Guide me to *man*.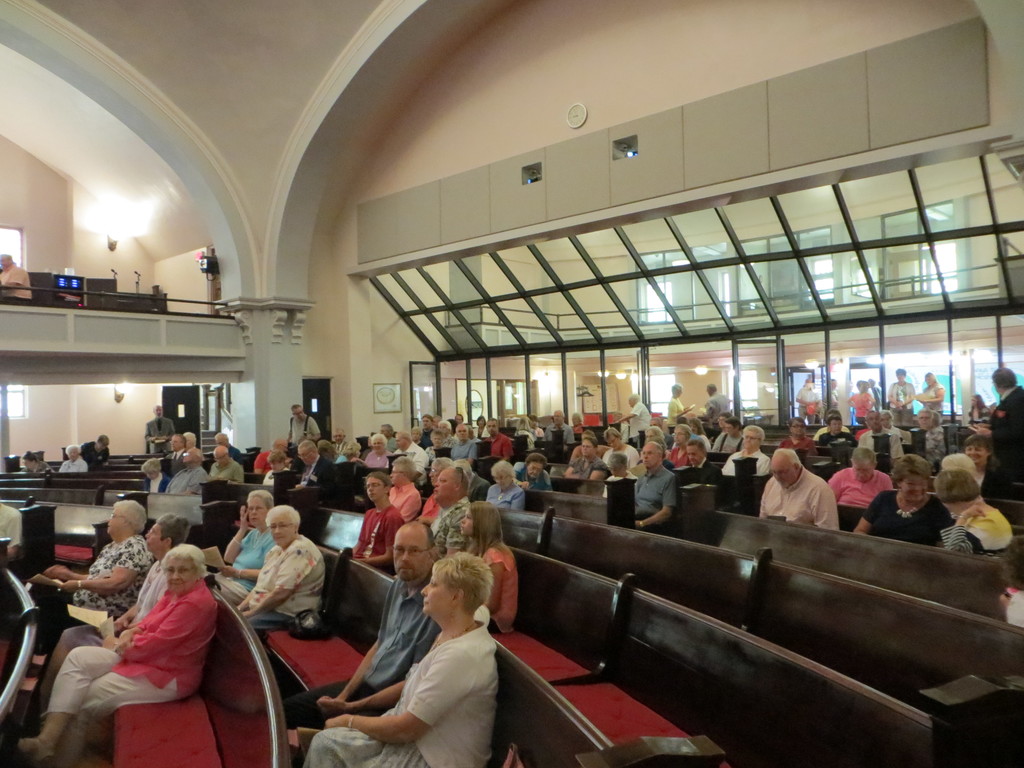
Guidance: (left=143, top=403, right=180, bottom=451).
